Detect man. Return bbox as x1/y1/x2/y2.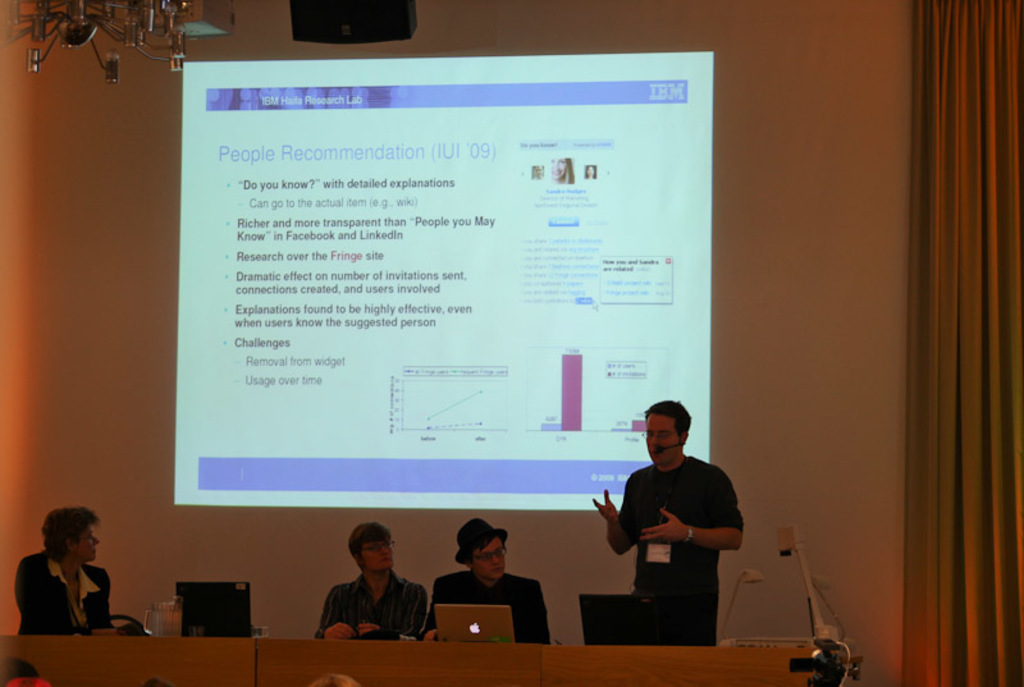
585/398/741/654.
